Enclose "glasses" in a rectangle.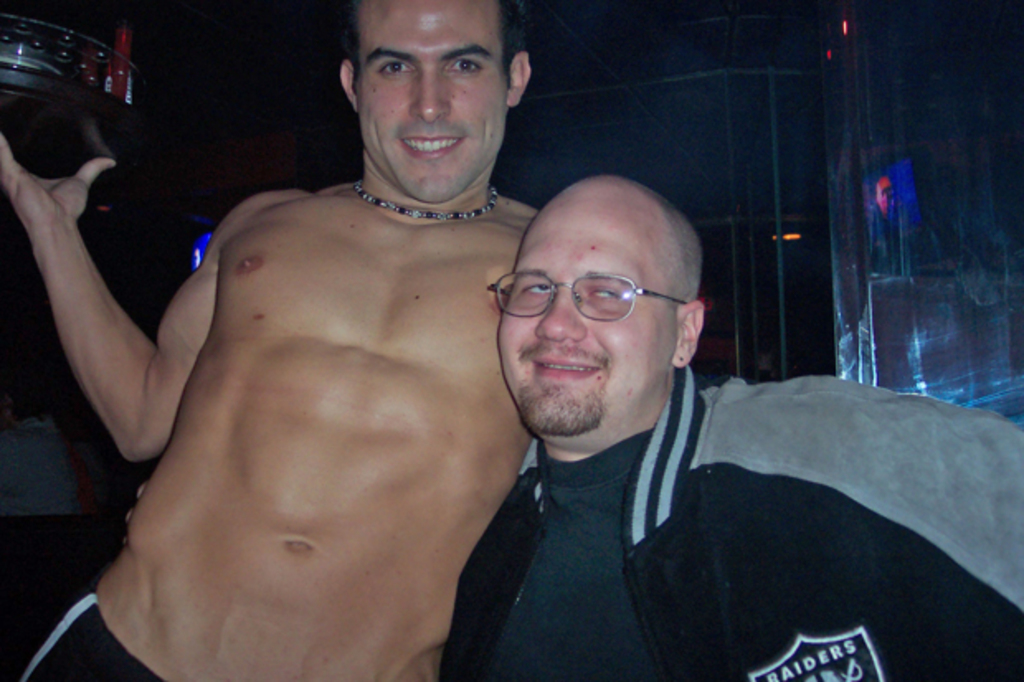
left=499, top=253, right=697, bottom=325.
